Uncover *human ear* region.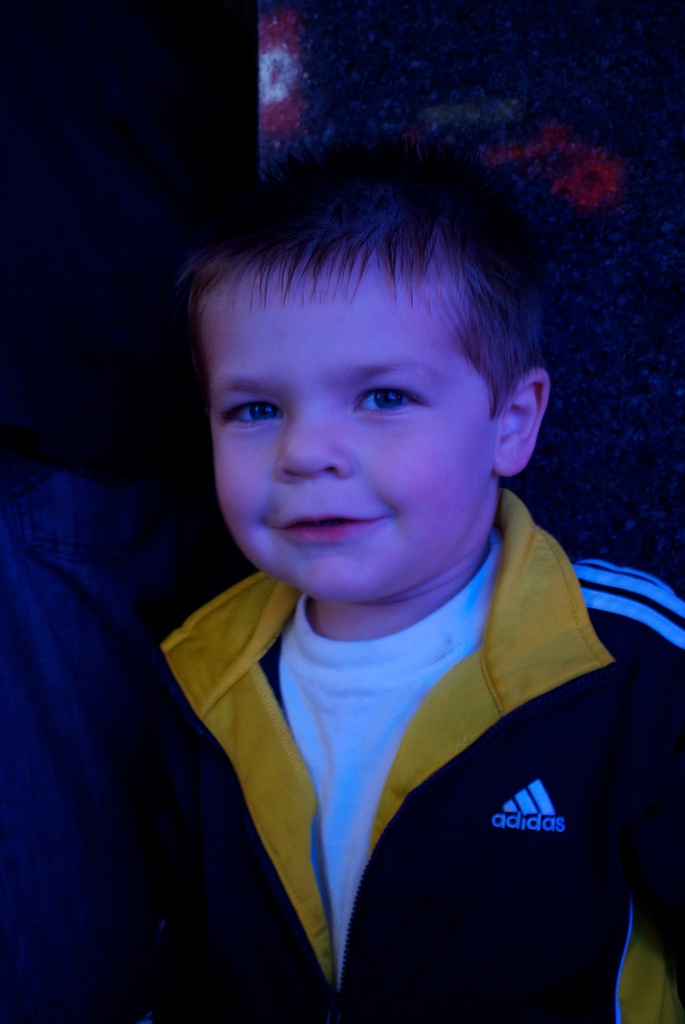
Uncovered: <bbox>494, 372, 549, 477</bbox>.
